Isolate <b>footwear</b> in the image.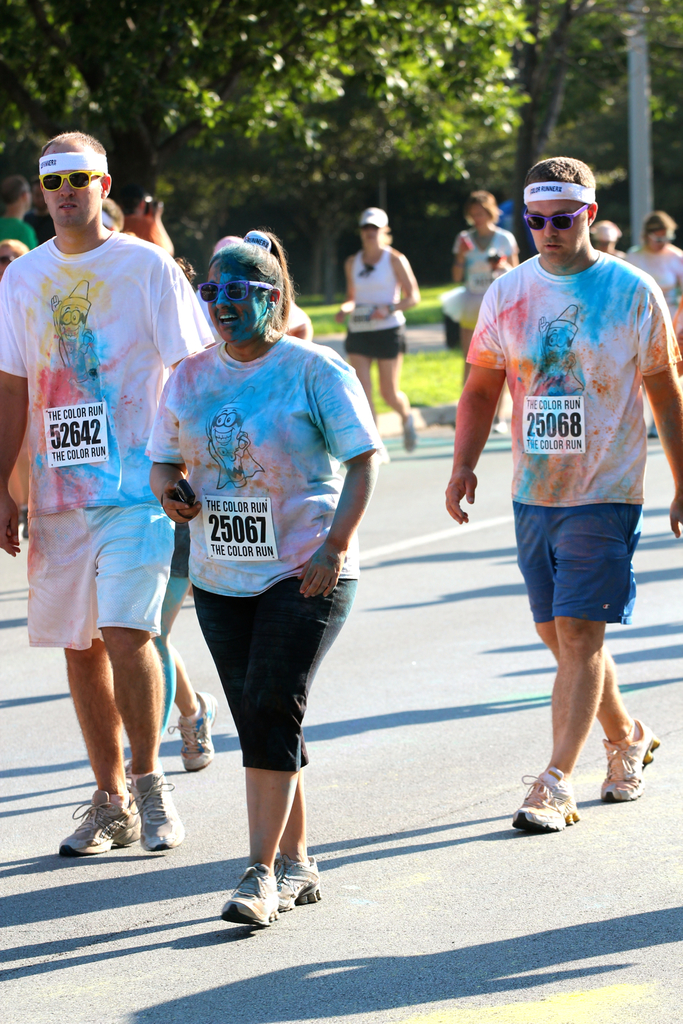
Isolated region: {"left": 599, "top": 716, "right": 660, "bottom": 800}.
